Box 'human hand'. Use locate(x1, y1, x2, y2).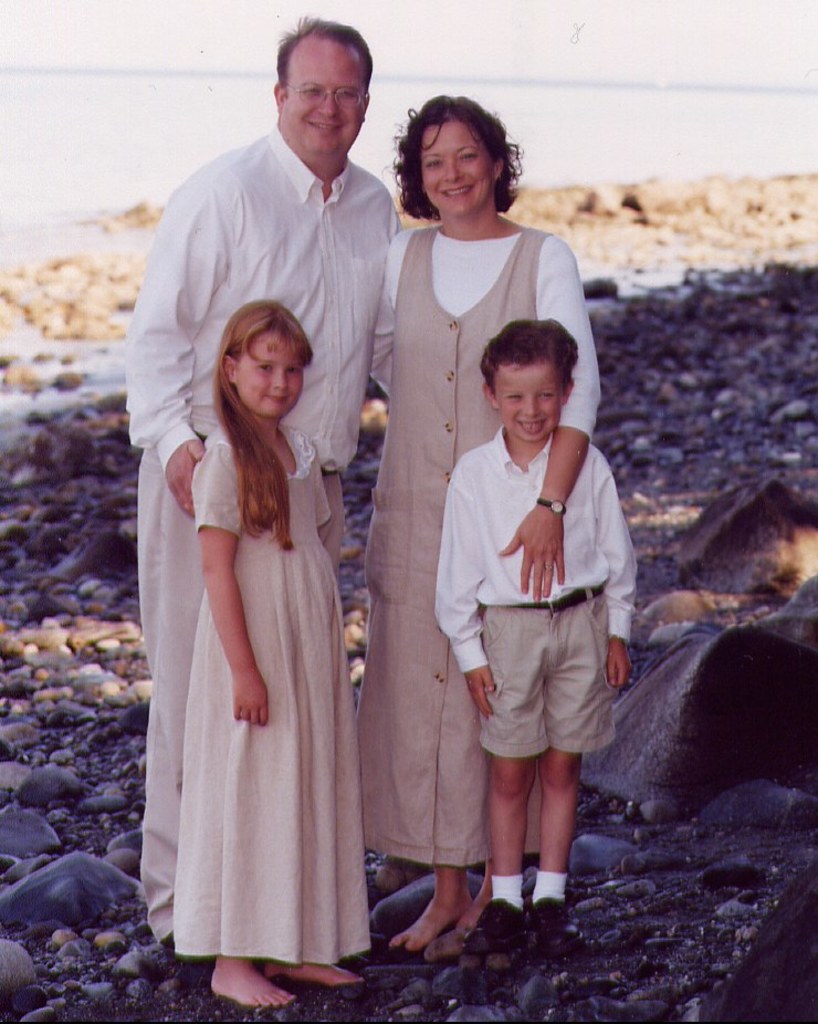
locate(600, 636, 631, 690).
